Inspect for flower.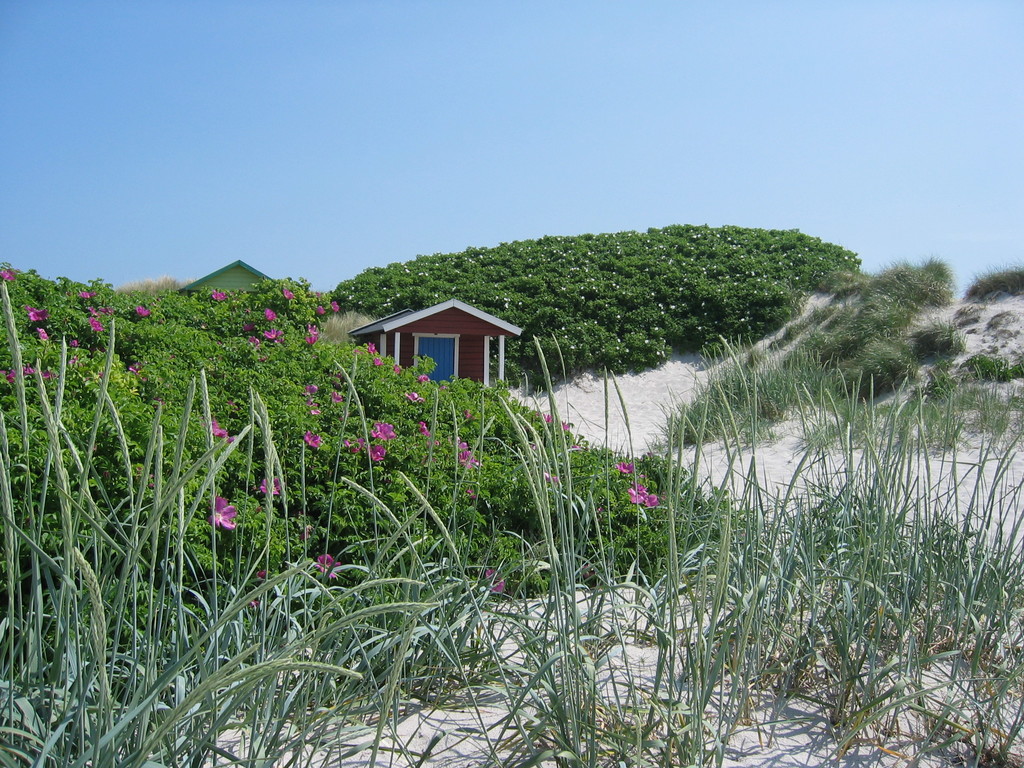
Inspection: Rect(131, 364, 145, 378).
